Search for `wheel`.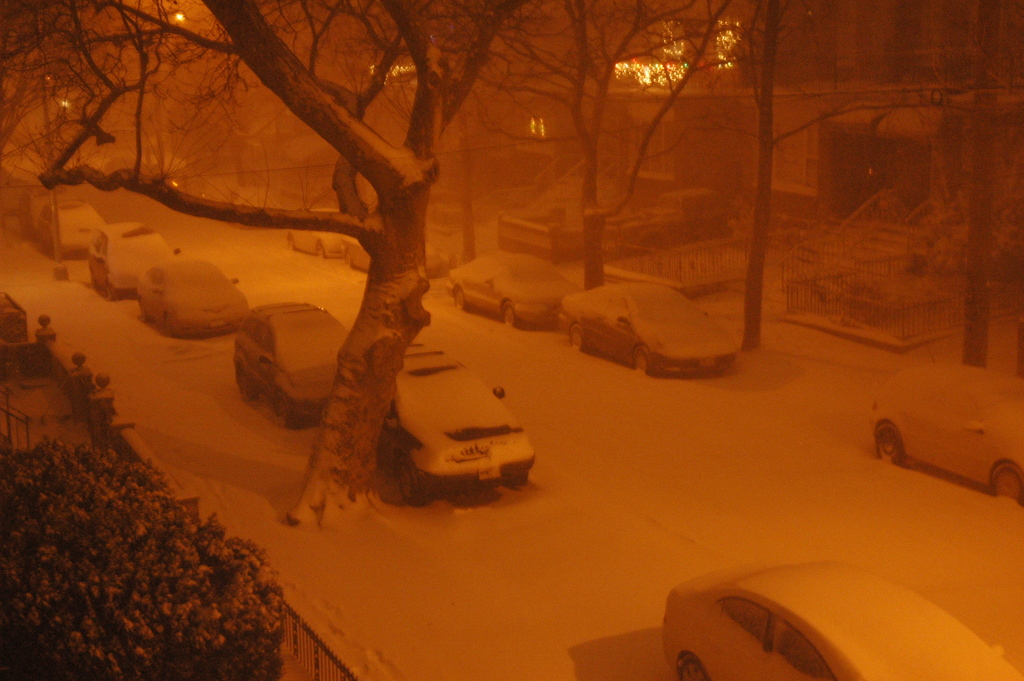
Found at left=161, top=313, right=177, bottom=334.
